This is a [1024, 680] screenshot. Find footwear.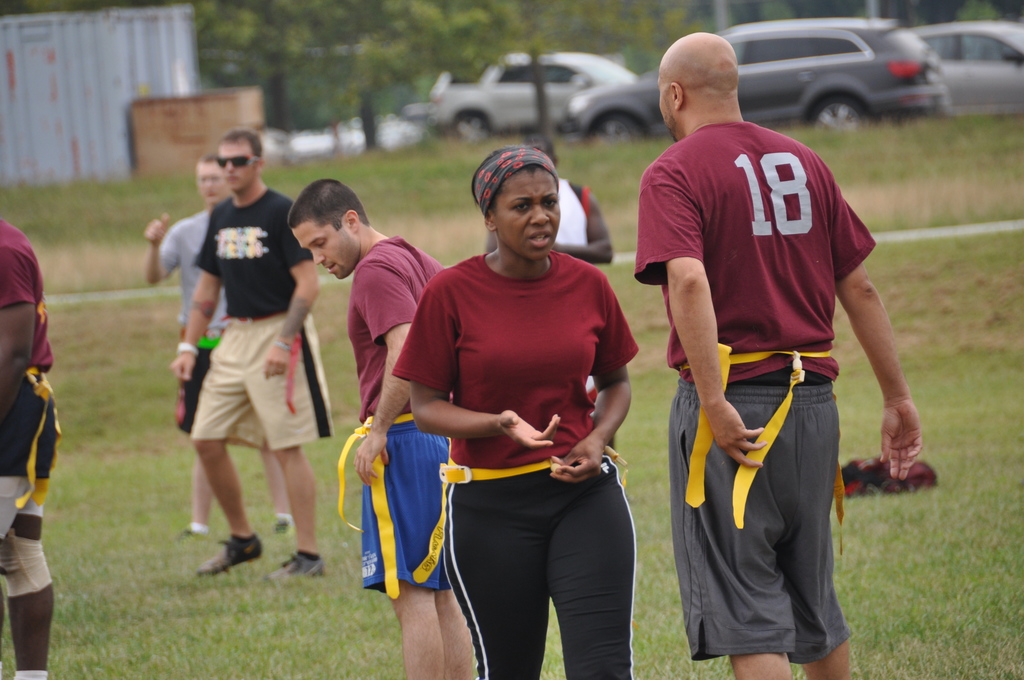
Bounding box: pyautogui.locateOnScreen(264, 549, 320, 577).
